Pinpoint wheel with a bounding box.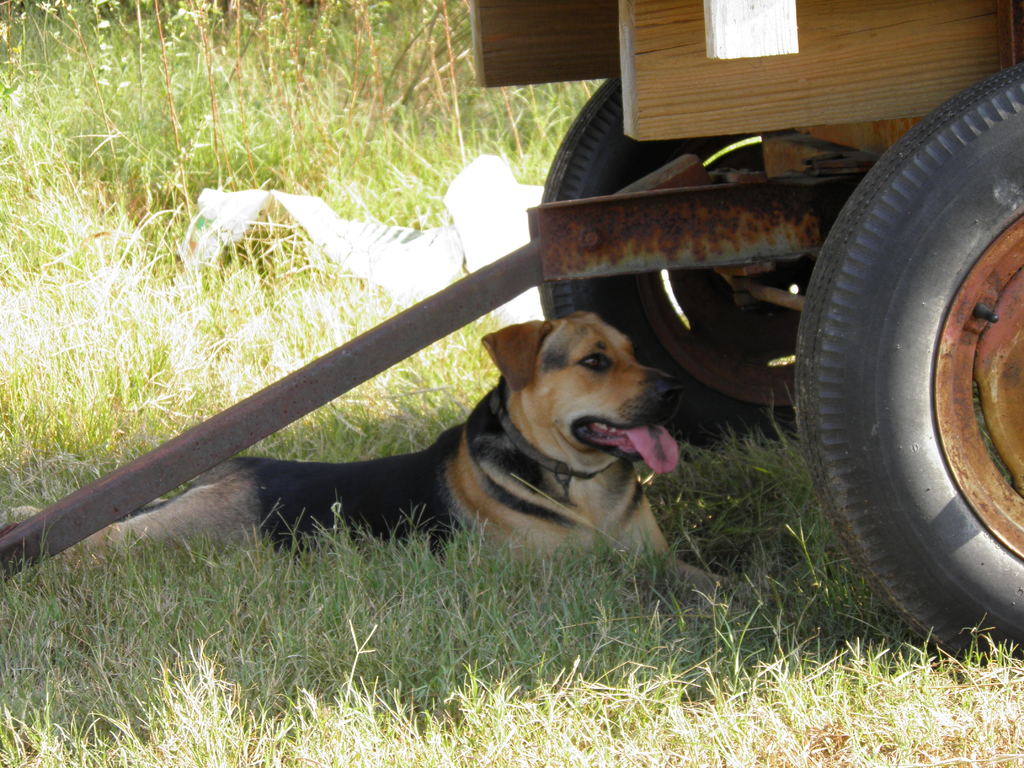
x1=541, y1=74, x2=785, y2=451.
